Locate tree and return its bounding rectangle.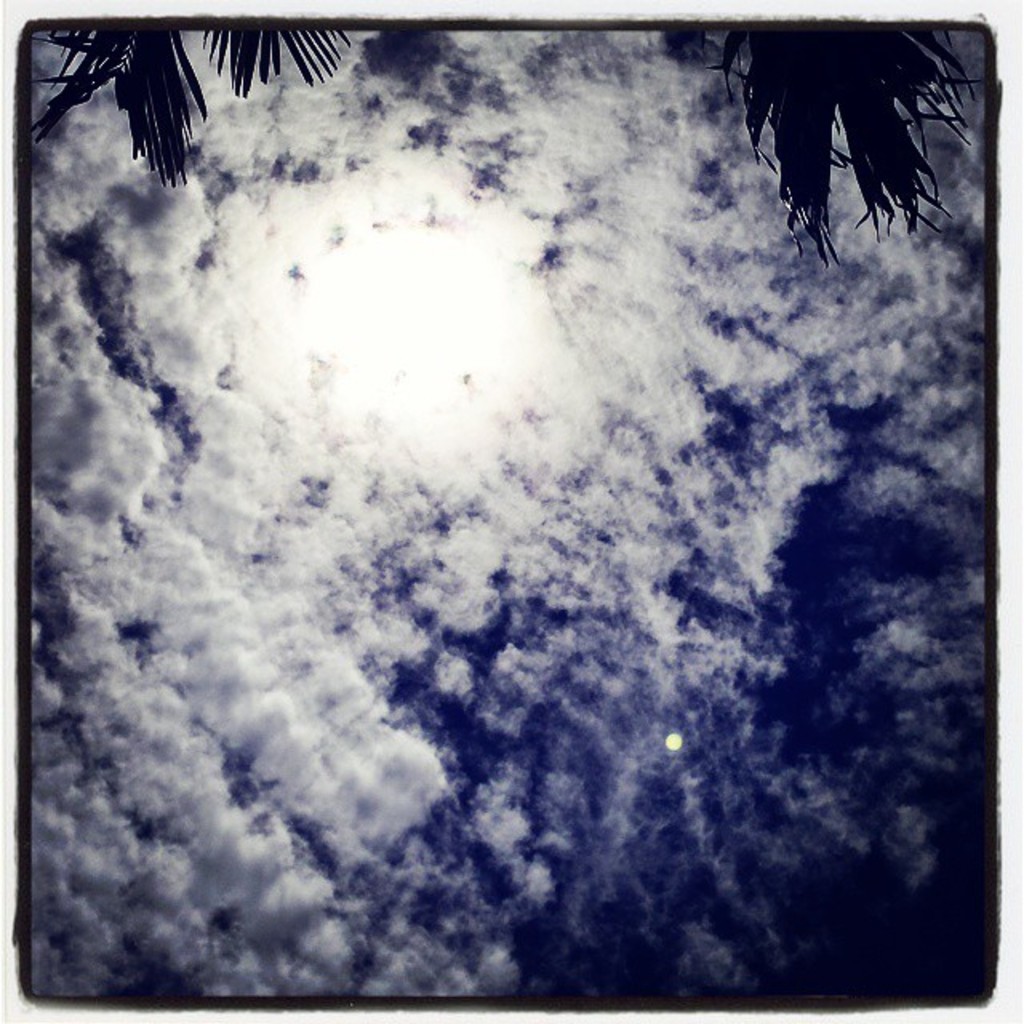
select_region(706, 18, 994, 275).
